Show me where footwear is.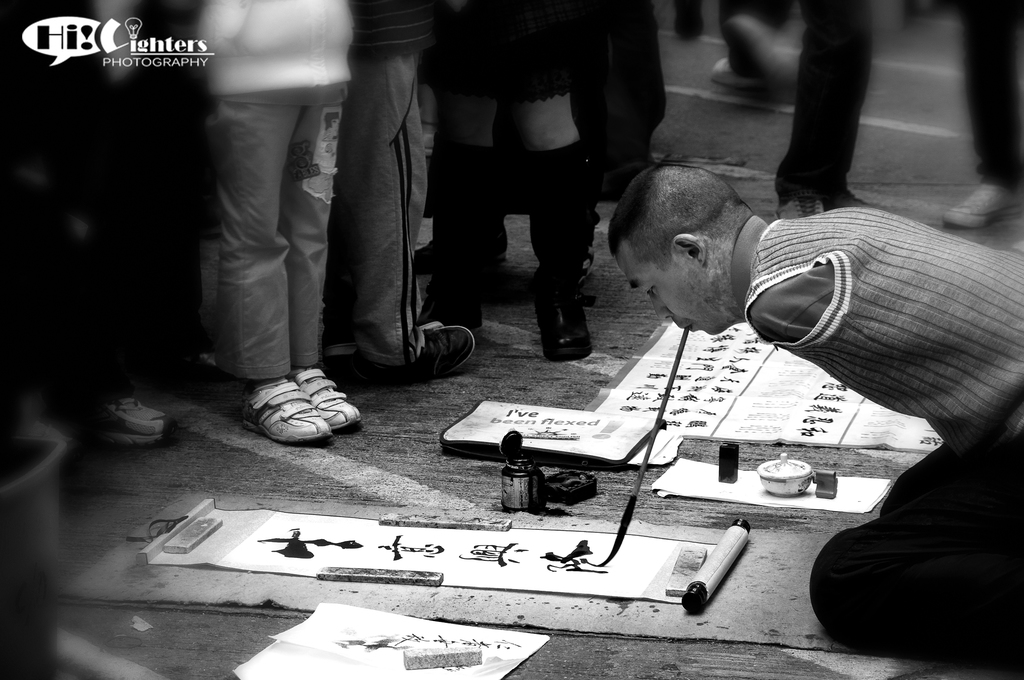
footwear is at BBox(413, 316, 480, 376).
